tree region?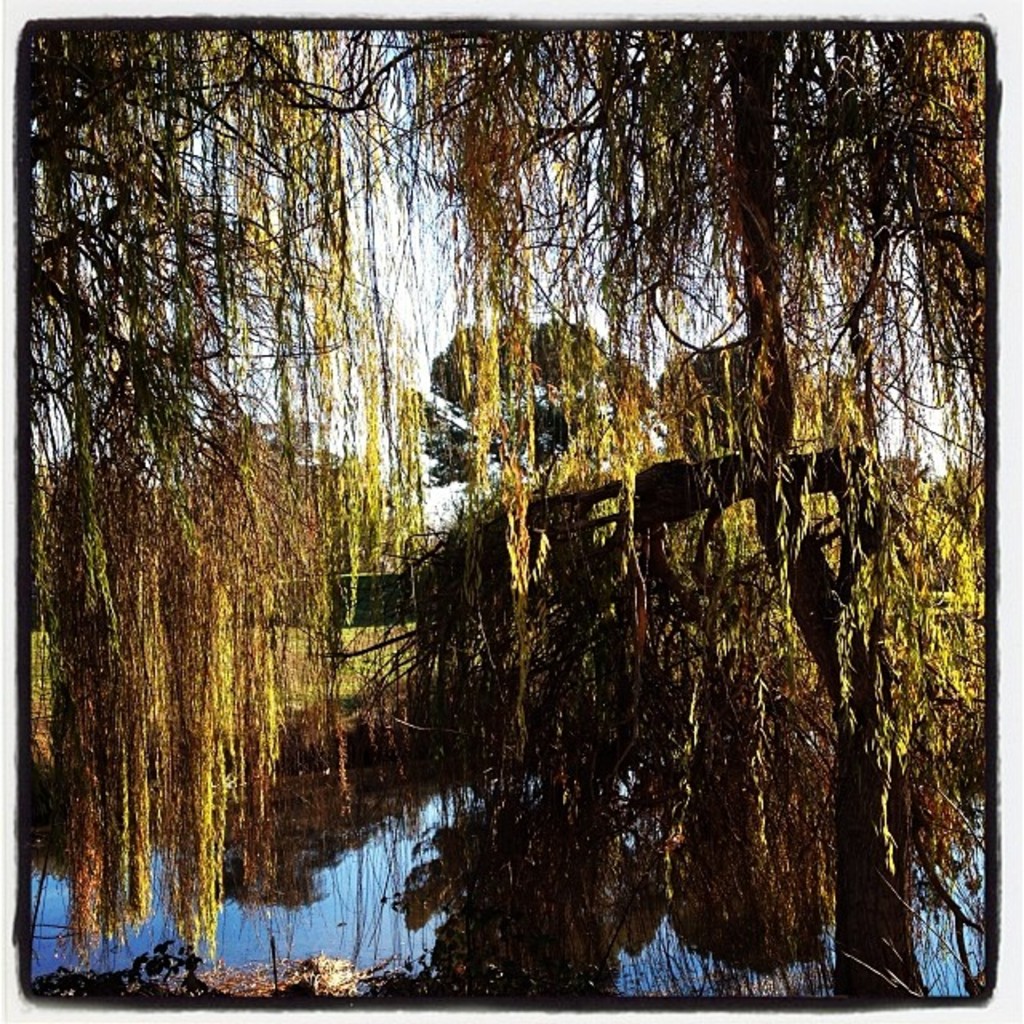
406, 310, 662, 514
